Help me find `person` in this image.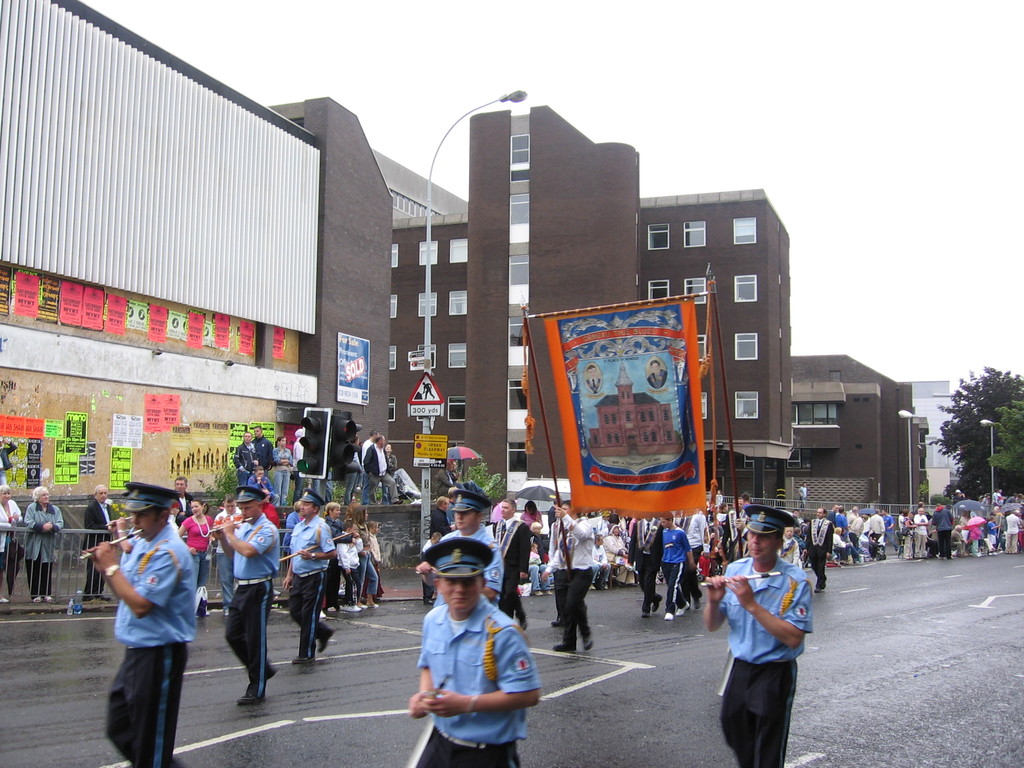
Found it: 248:466:275:500.
